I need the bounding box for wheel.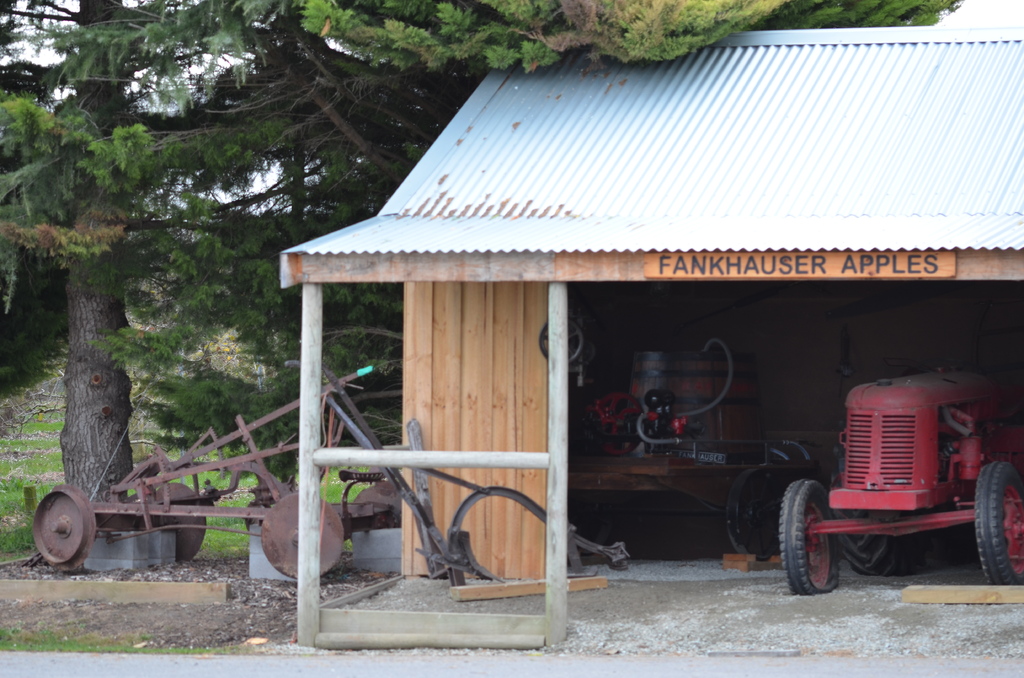
Here it is: {"left": 721, "top": 456, "right": 796, "bottom": 558}.
